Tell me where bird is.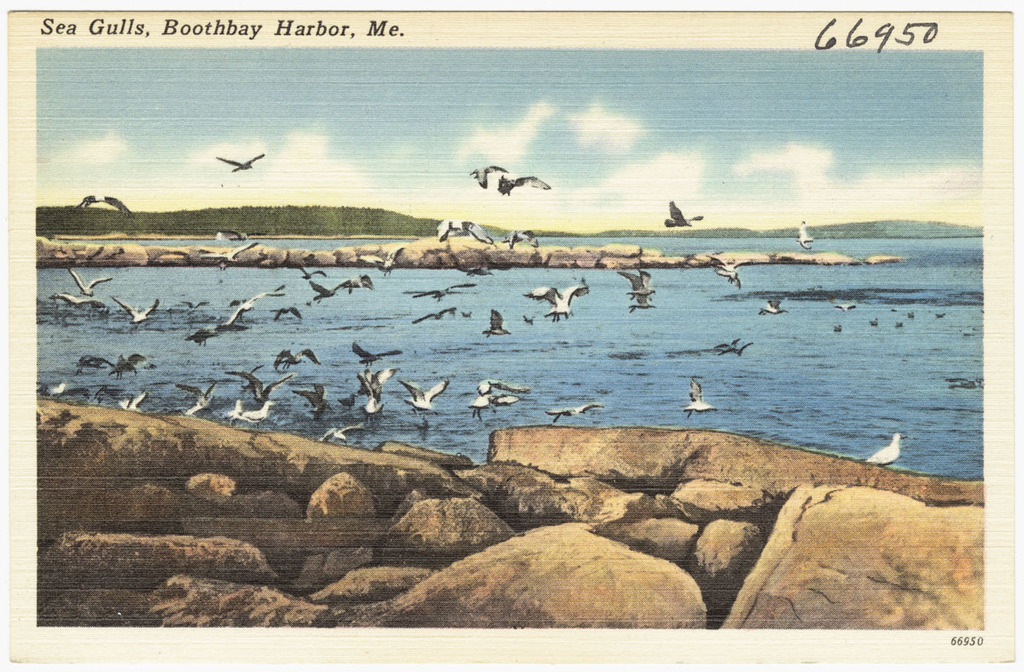
bird is at detection(866, 432, 905, 473).
